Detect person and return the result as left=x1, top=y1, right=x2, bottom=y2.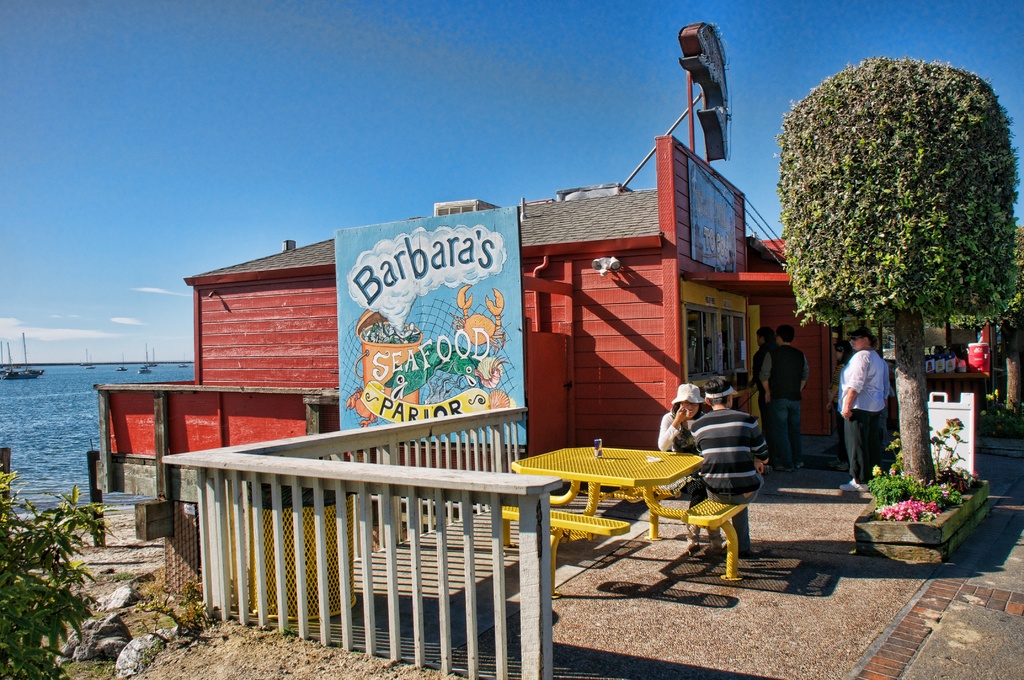
left=756, top=328, right=809, bottom=478.
